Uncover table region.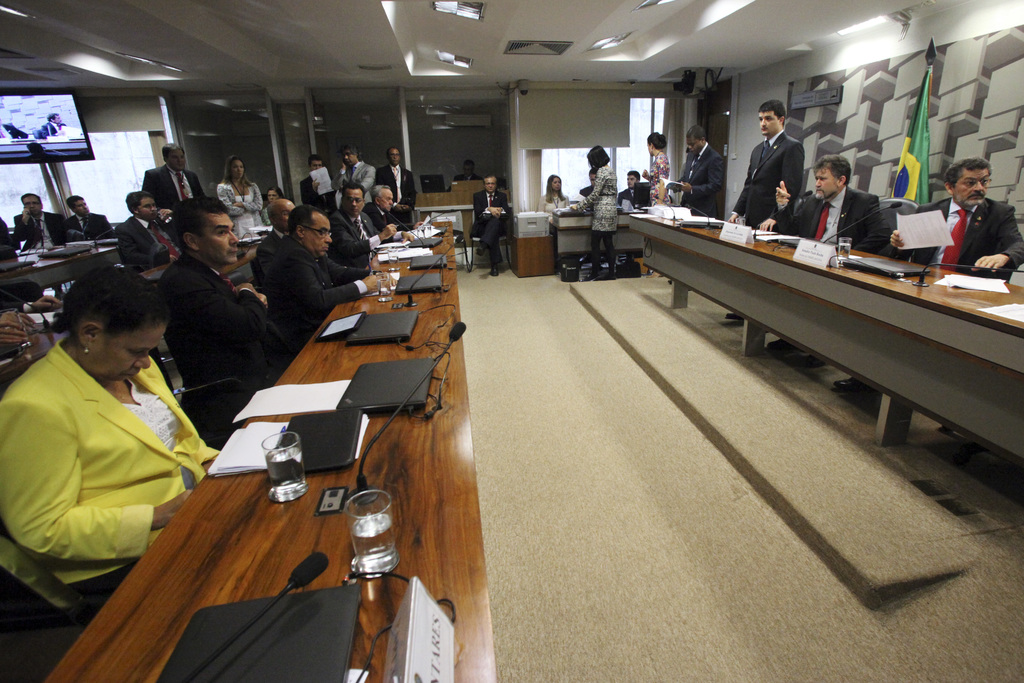
Uncovered: bbox=[625, 222, 1023, 431].
